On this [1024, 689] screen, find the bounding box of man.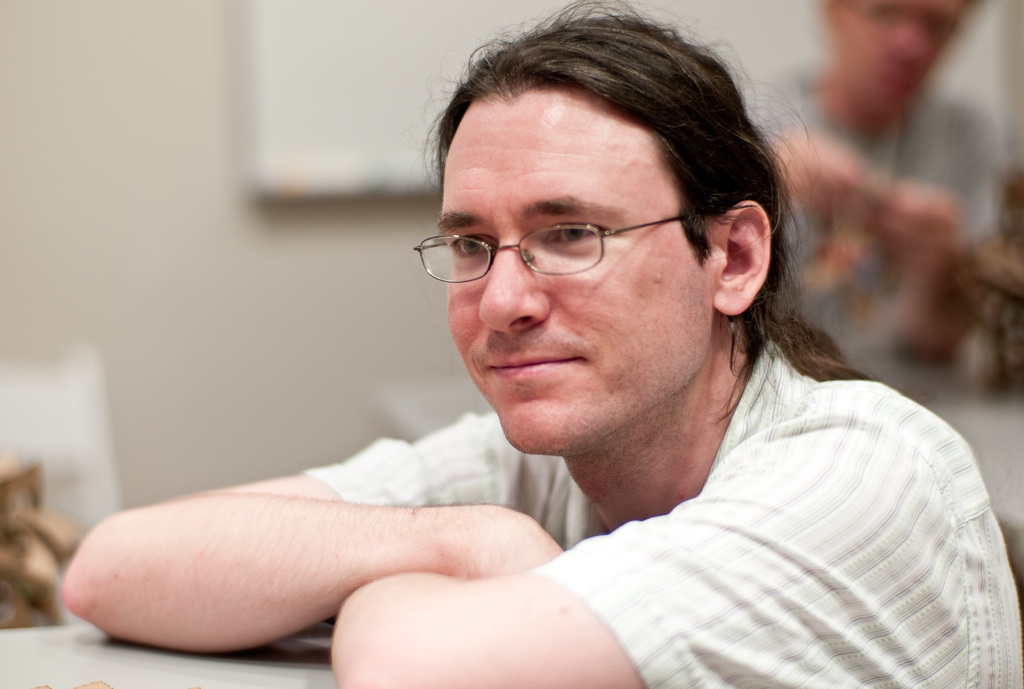
Bounding box: box(44, 51, 1023, 665).
